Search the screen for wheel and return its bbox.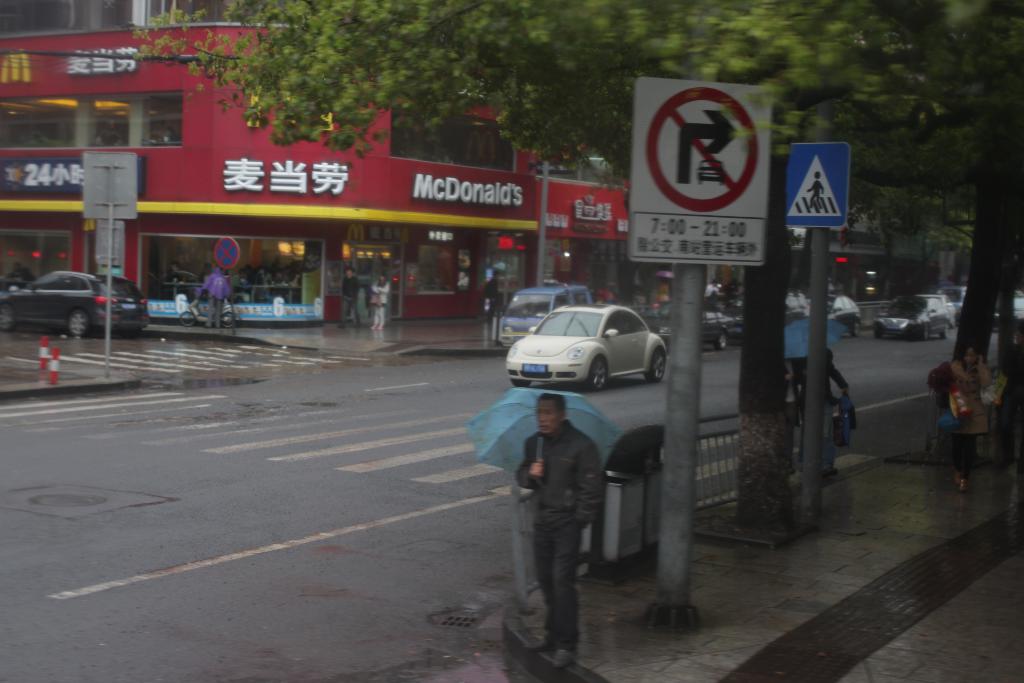
Found: (x1=710, y1=333, x2=728, y2=352).
